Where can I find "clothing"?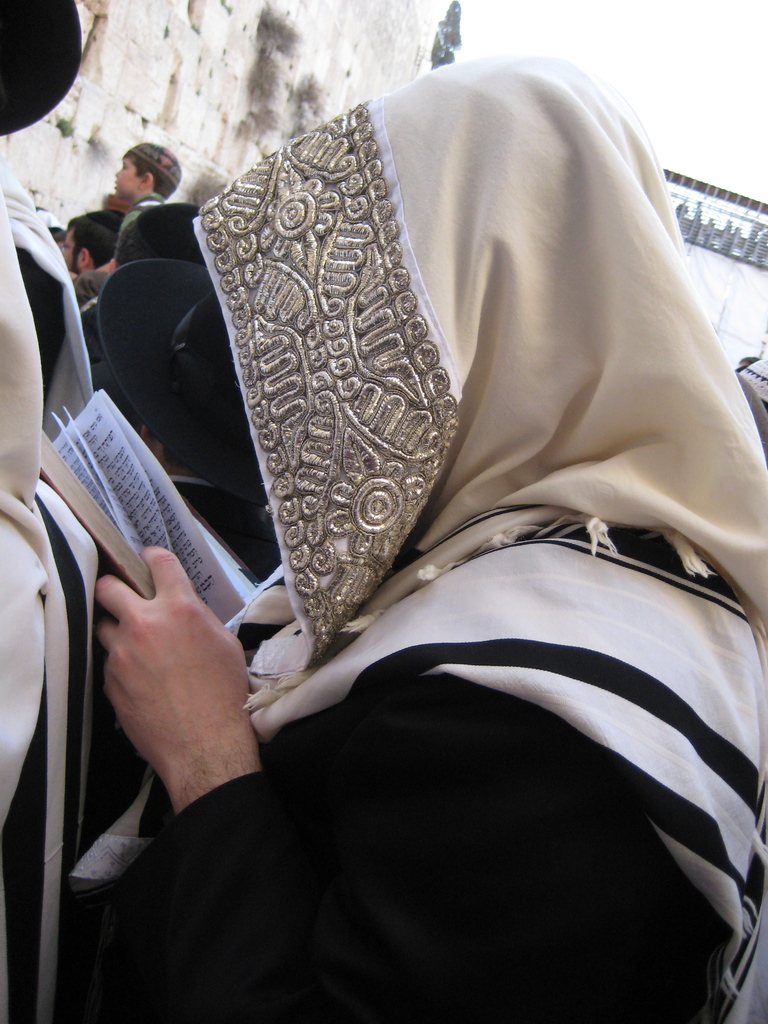
You can find it at [65, 48, 767, 1023].
